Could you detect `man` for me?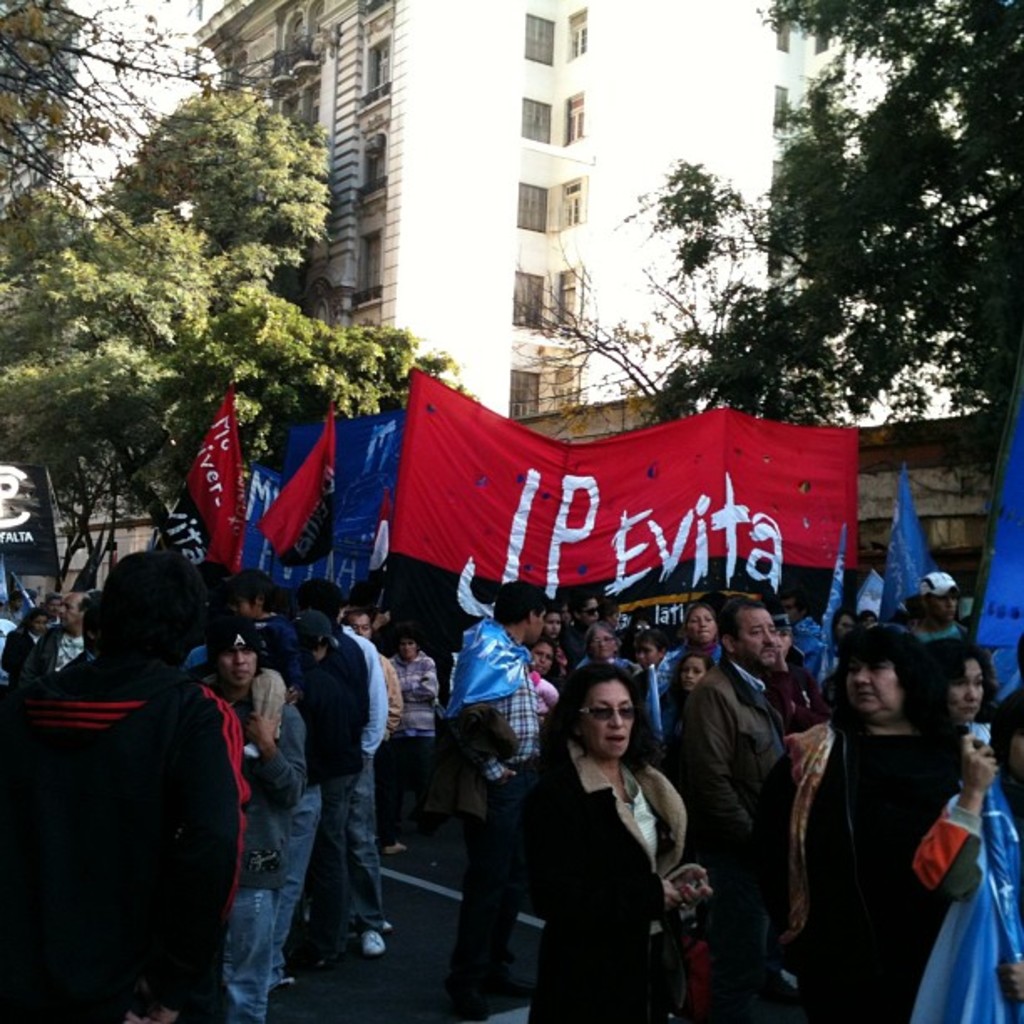
Detection result: bbox=[177, 569, 268, 679].
